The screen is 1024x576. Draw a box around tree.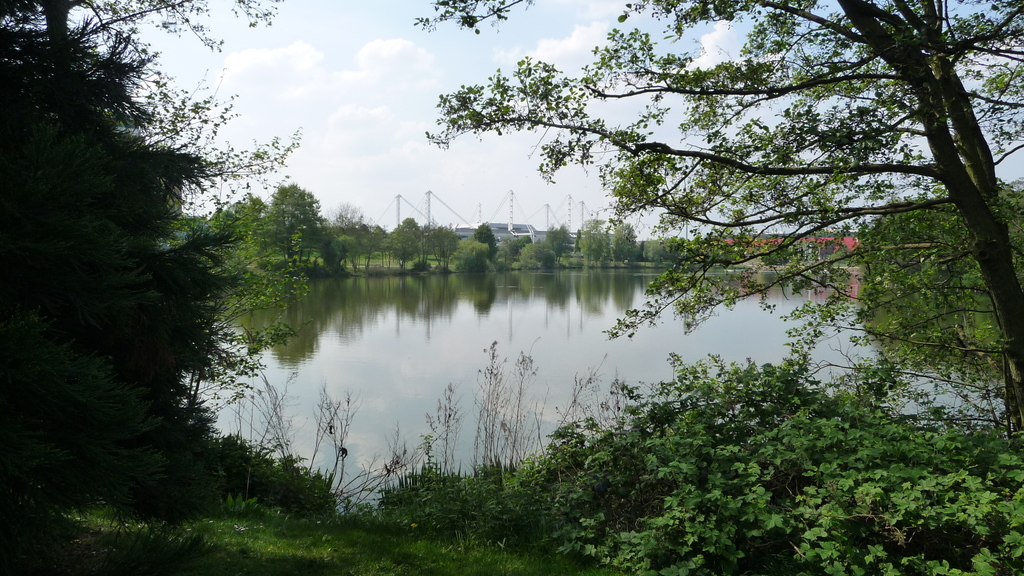
l=0, t=0, r=279, b=510.
